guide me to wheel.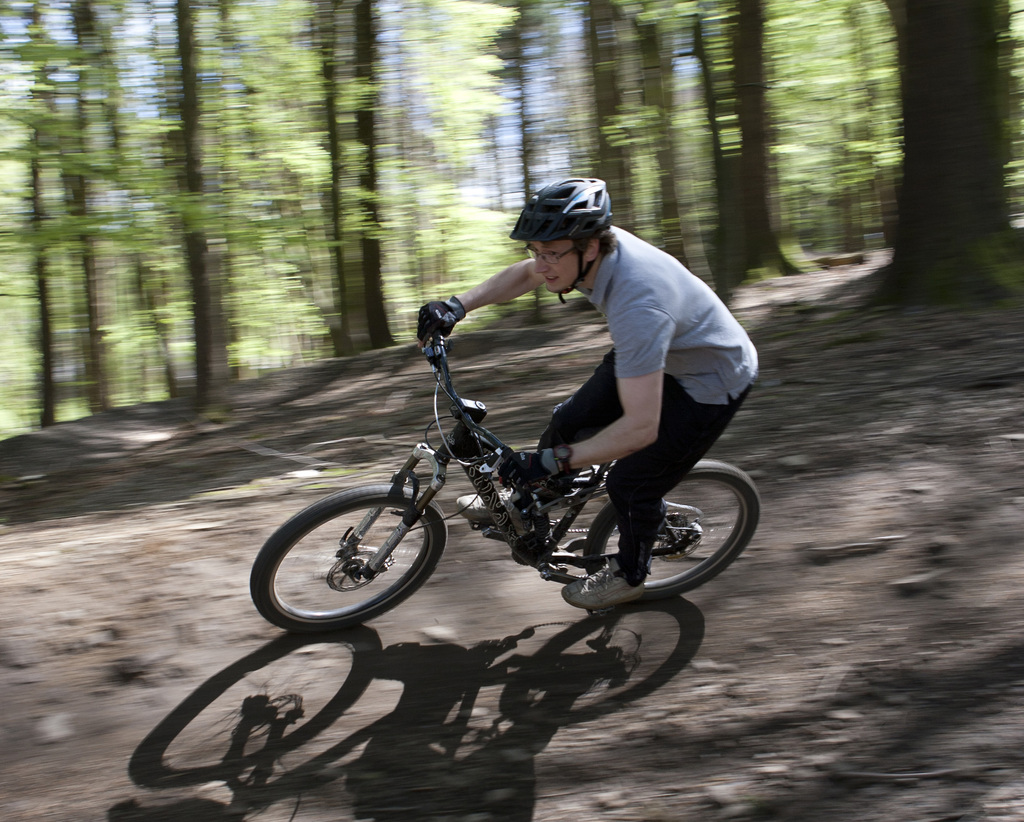
Guidance: box=[243, 476, 452, 638].
